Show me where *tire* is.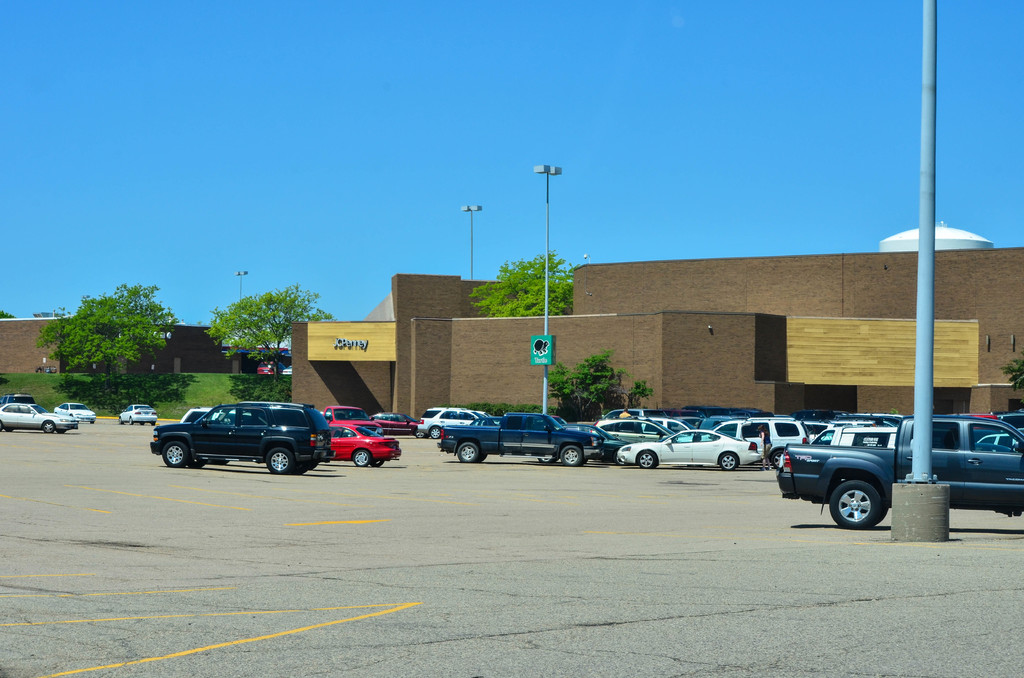
*tire* is at 163 442 190 469.
